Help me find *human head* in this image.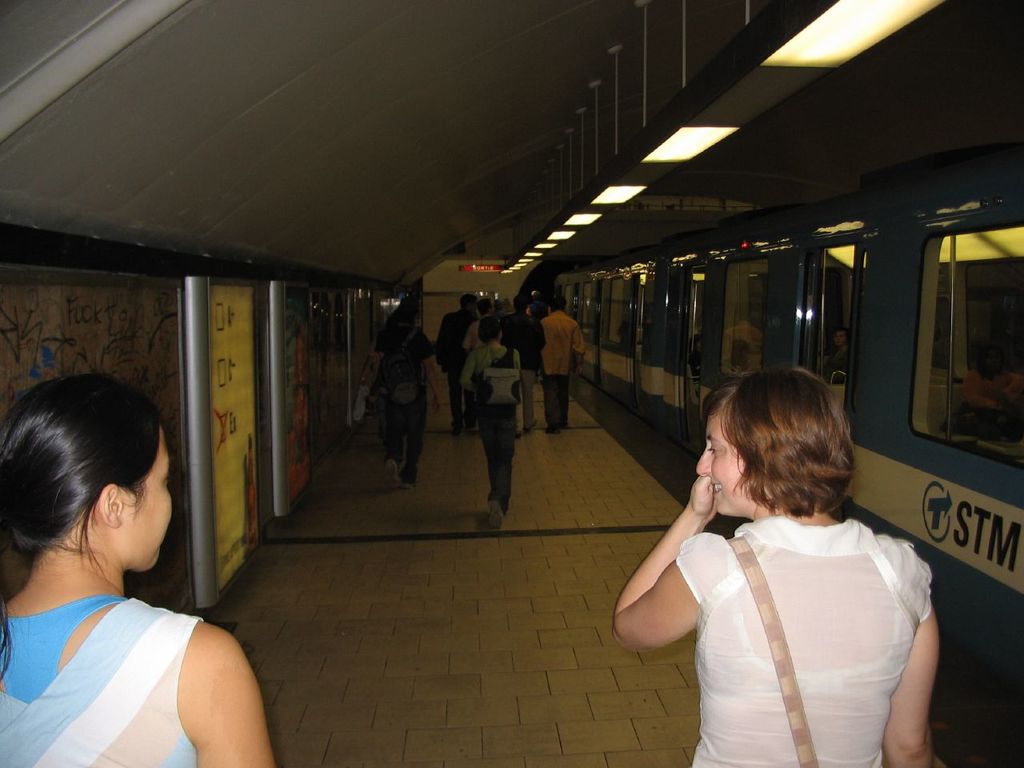
Found it: select_region(6, 384, 174, 621).
